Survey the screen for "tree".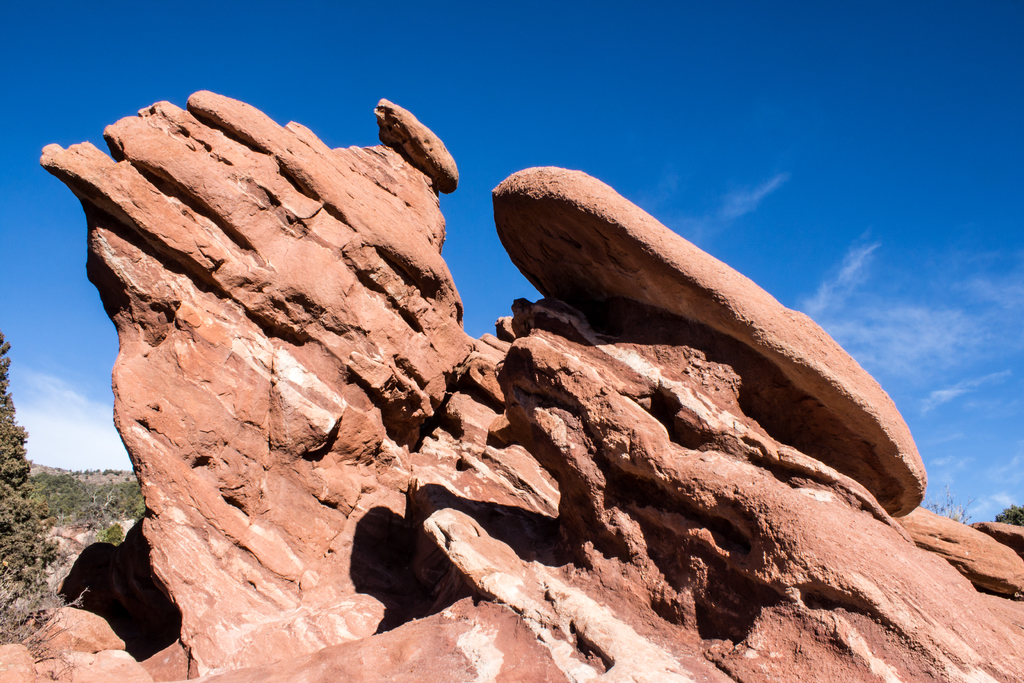
Survey found: [0,324,76,608].
